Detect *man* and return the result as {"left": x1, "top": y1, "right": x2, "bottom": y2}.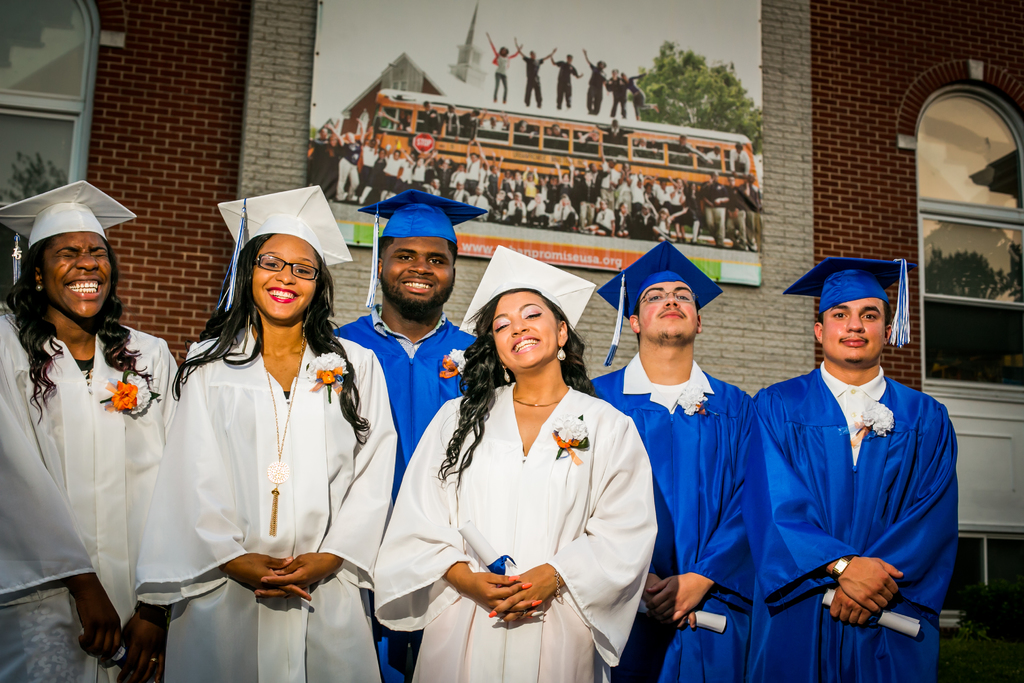
{"left": 514, "top": 33, "right": 557, "bottom": 110}.
